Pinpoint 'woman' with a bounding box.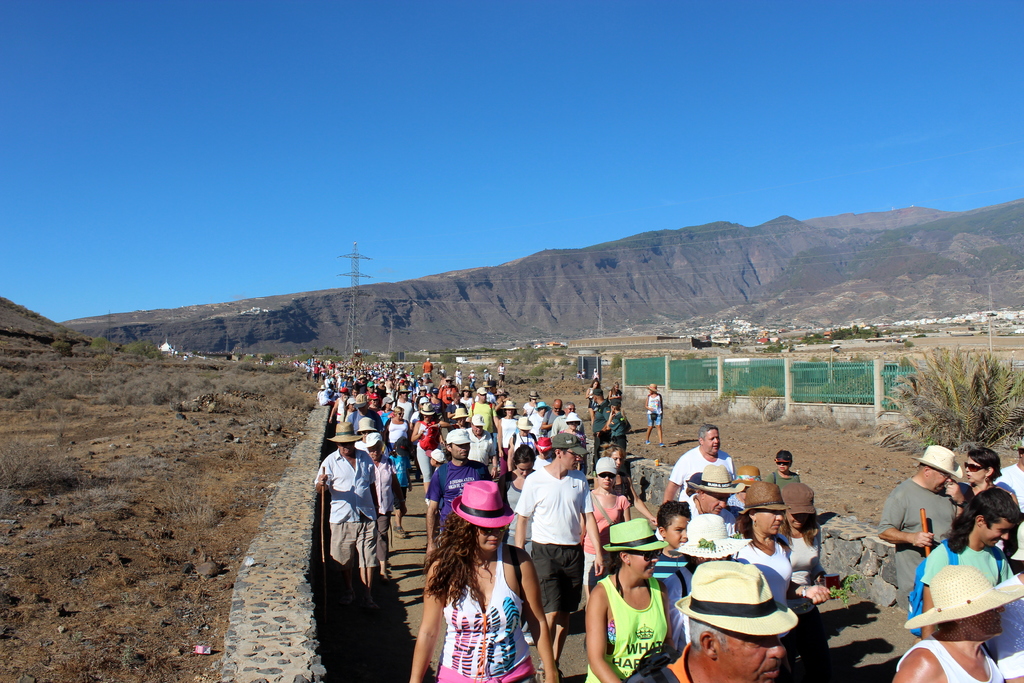
detection(496, 444, 538, 560).
